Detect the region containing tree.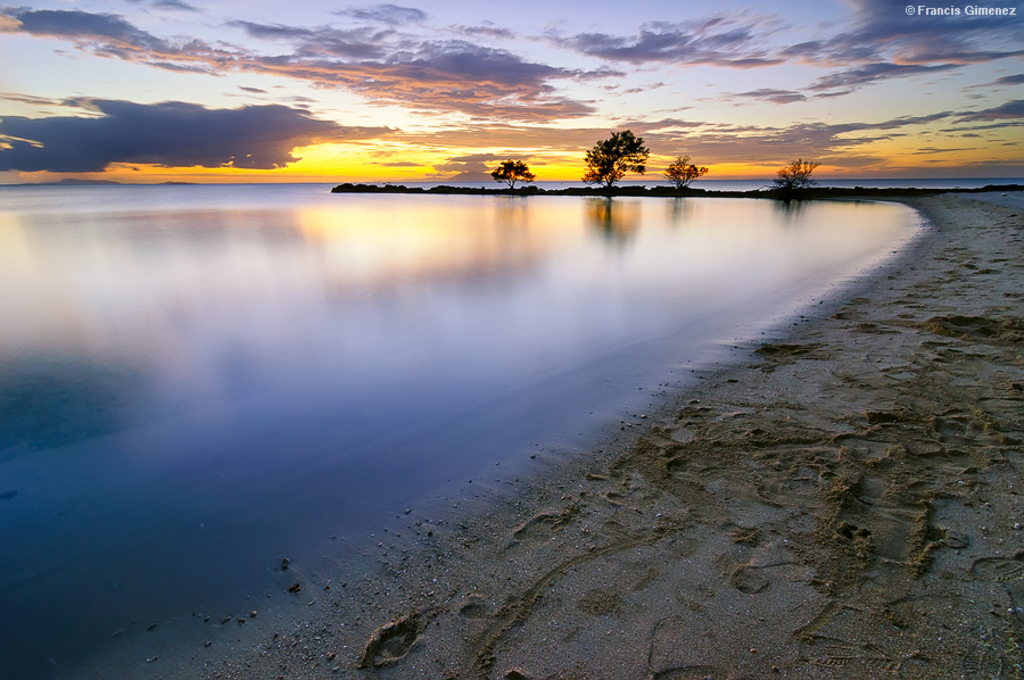
BBox(486, 155, 542, 186).
